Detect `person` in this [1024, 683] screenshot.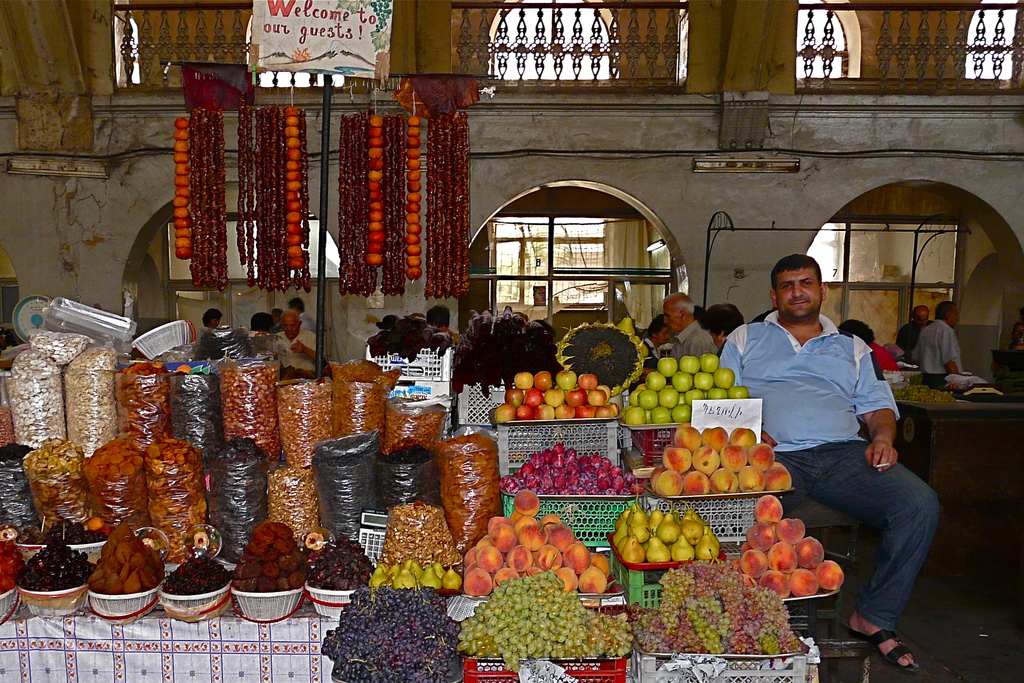
Detection: crop(893, 299, 937, 361).
